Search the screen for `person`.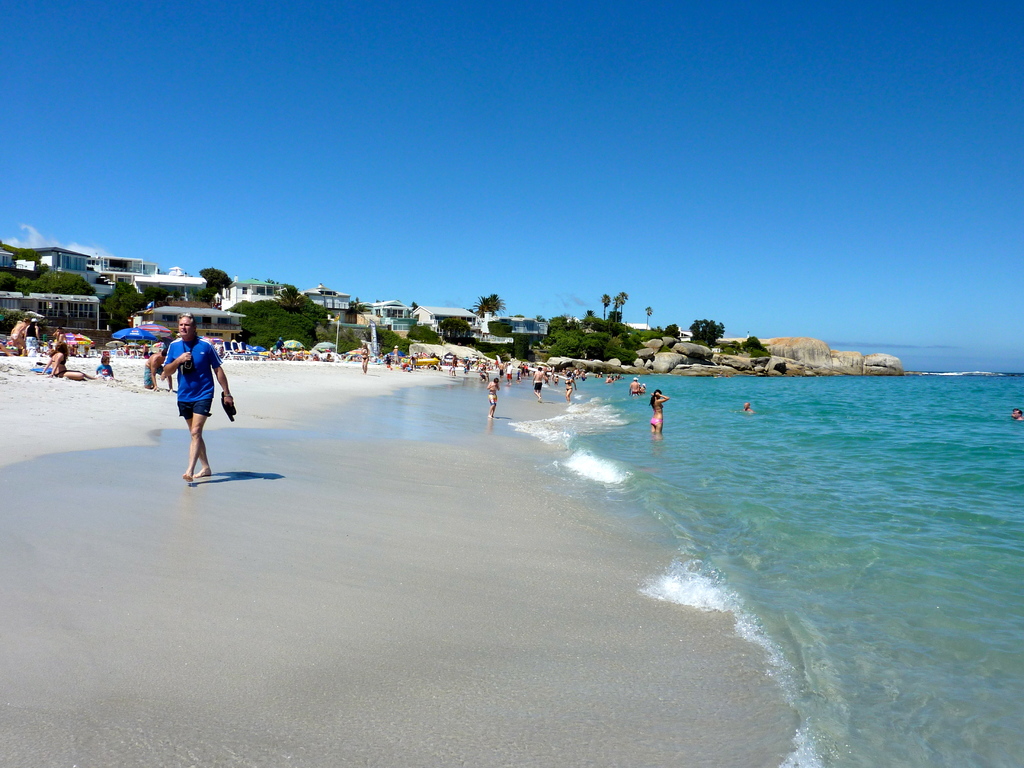
Found at (left=580, top=369, right=584, bottom=380).
